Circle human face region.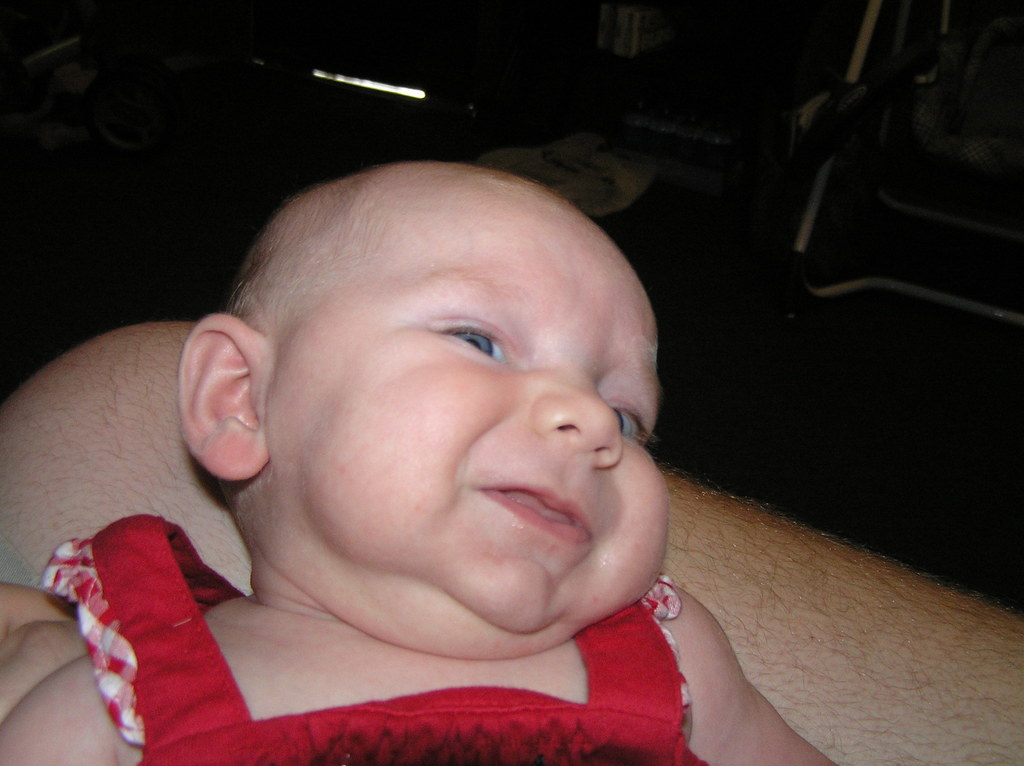
Region: 264:207:670:635.
